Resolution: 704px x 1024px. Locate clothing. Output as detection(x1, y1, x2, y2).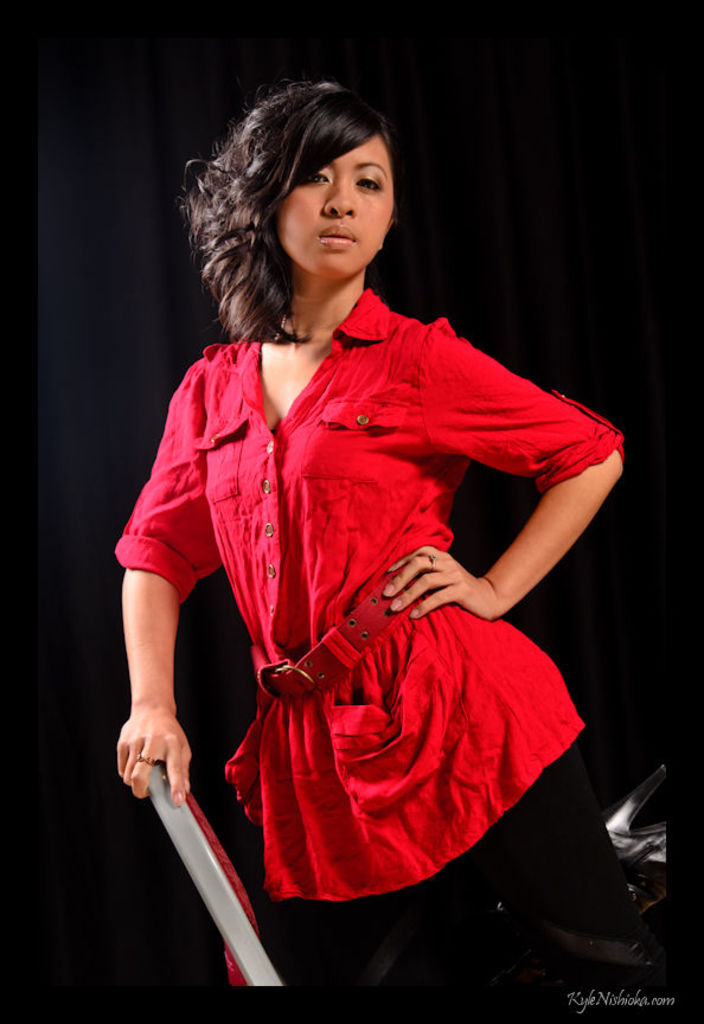
detection(158, 268, 591, 908).
